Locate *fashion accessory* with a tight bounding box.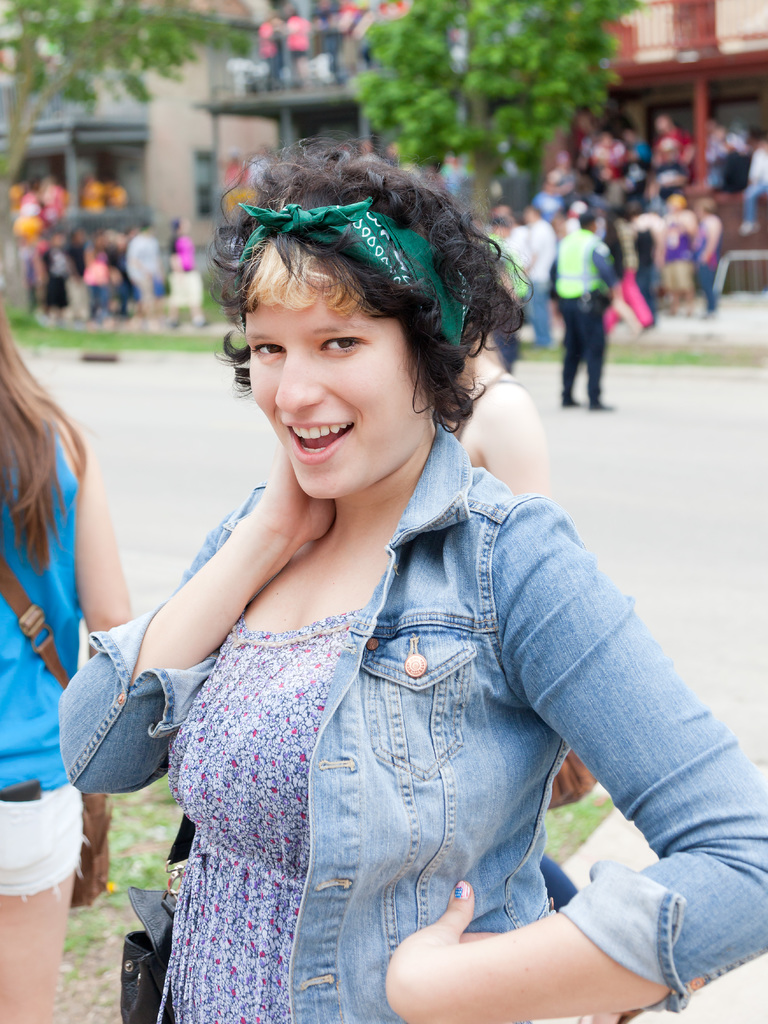
<region>454, 879, 472, 897</region>.
